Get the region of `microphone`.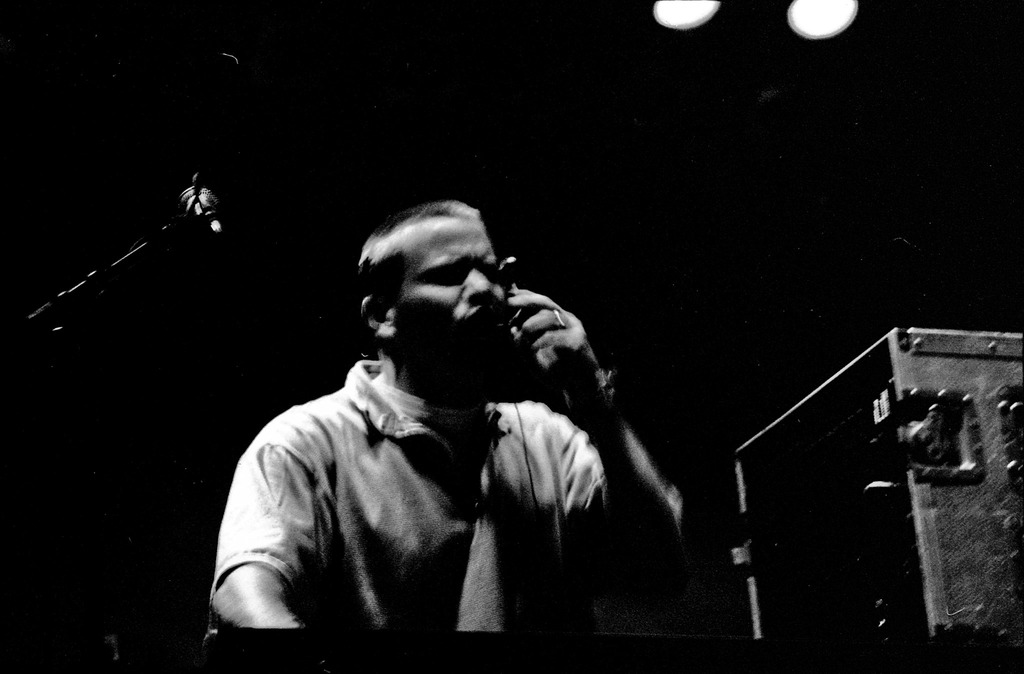
box=[172, 182, 223, 243].
